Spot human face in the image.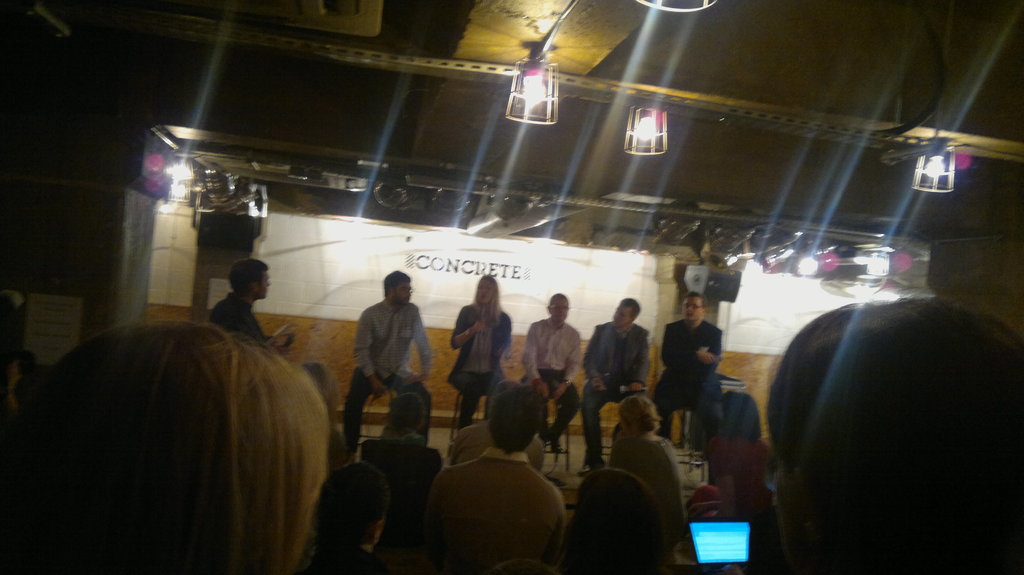
human face found at {"x1": 679, "y1": 292, "x2": 707, "y2": 320}.
